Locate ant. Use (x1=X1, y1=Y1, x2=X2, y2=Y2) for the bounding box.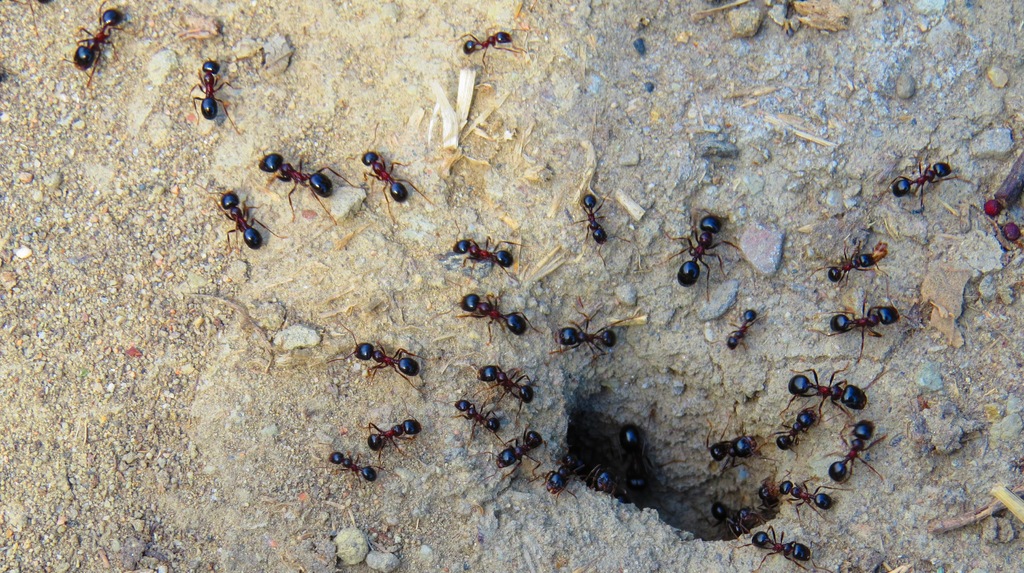
(x1=541, y1=304, x2=634, y2=365).
